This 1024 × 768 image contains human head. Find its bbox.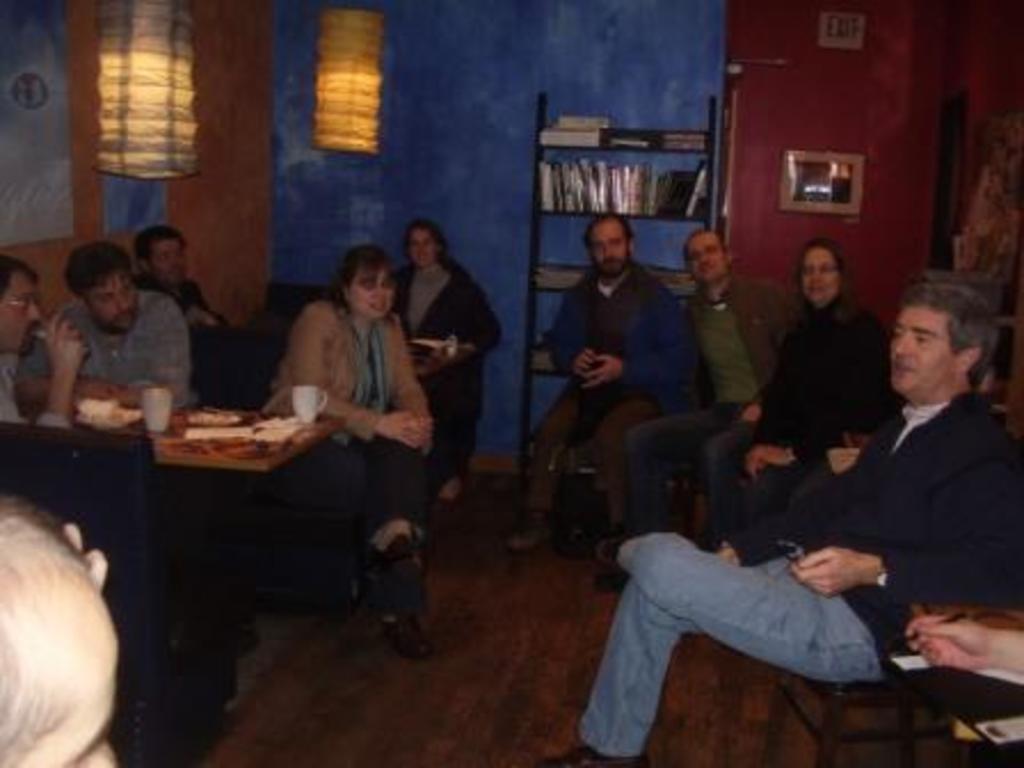
detection(583, 208, 633, 277).
